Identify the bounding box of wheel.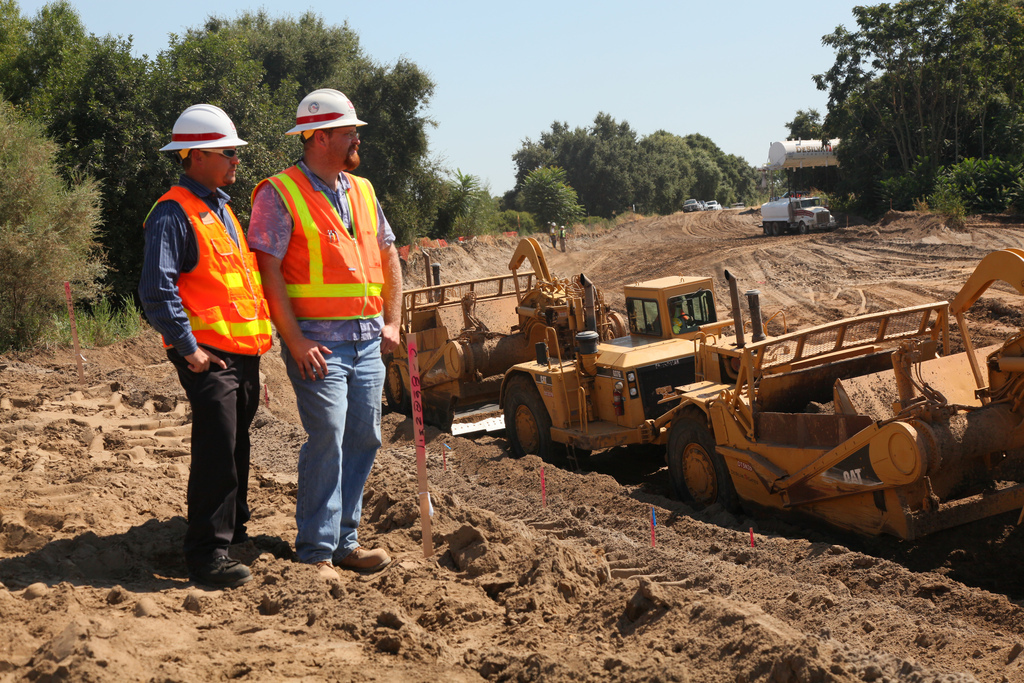
crop(668, 417, 734, 508).
